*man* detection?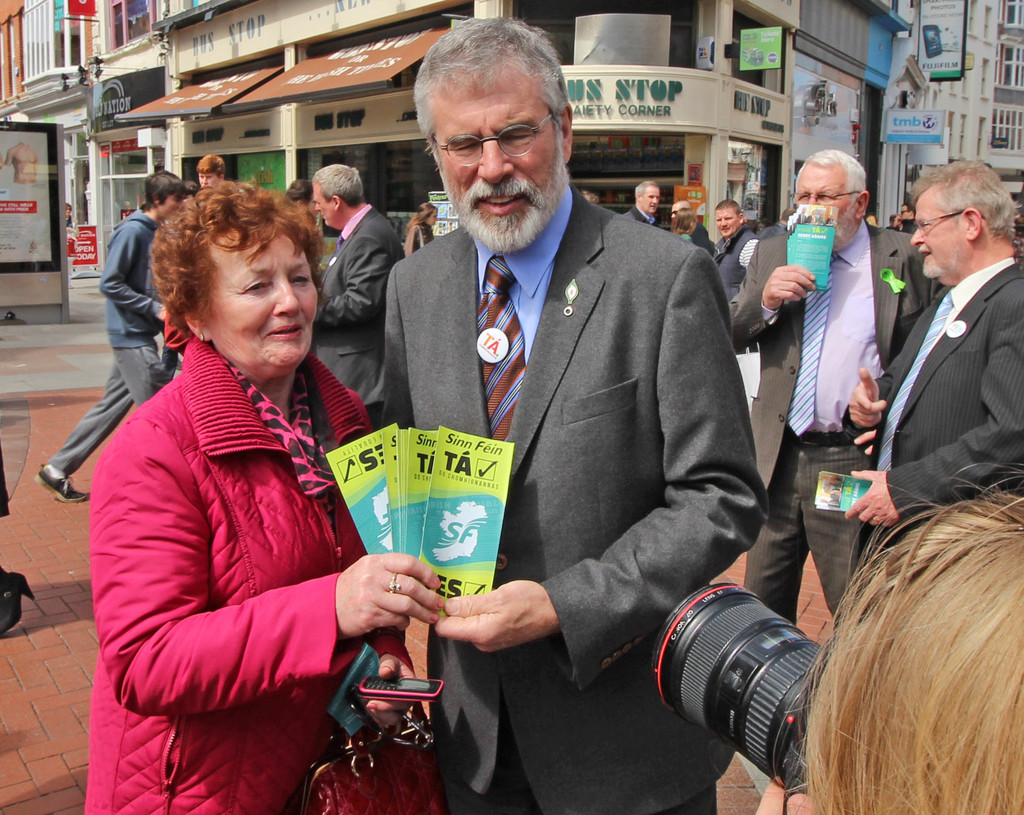
detection(193, 154, 227, 189)
